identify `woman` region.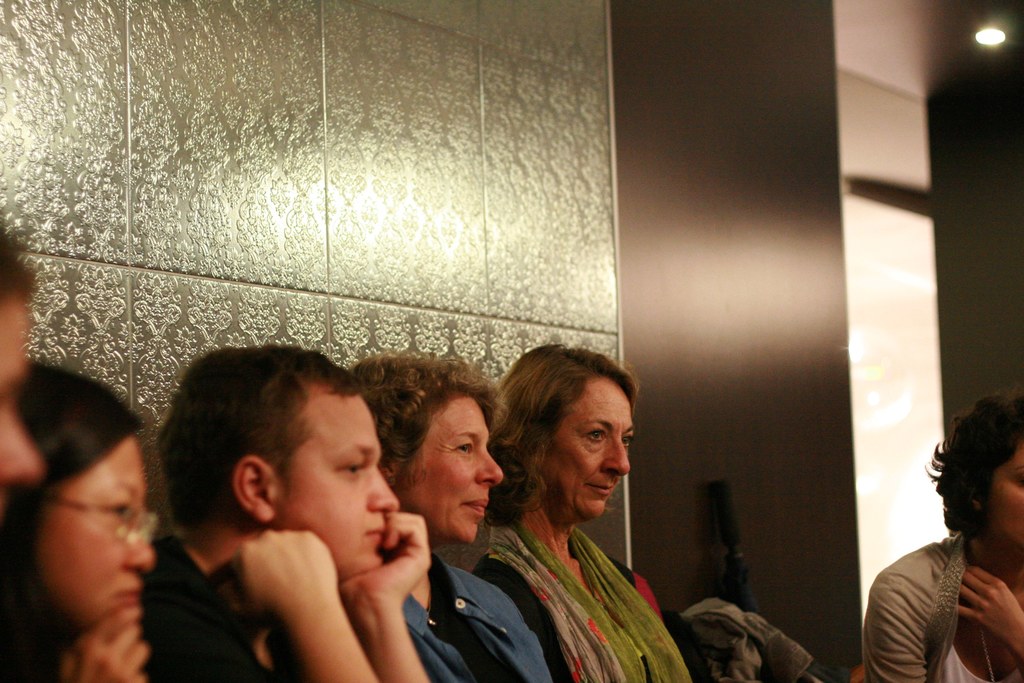
Region: [left=860, top=403, right=1023, bottom=682].
